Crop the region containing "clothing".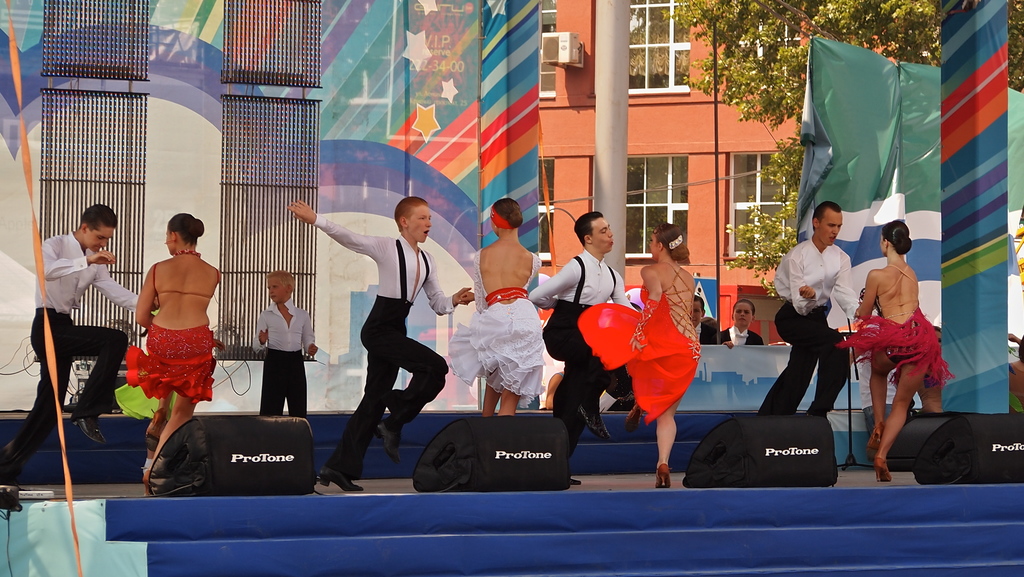
Crop region: <region>575, 262, 699, 427</region>.
